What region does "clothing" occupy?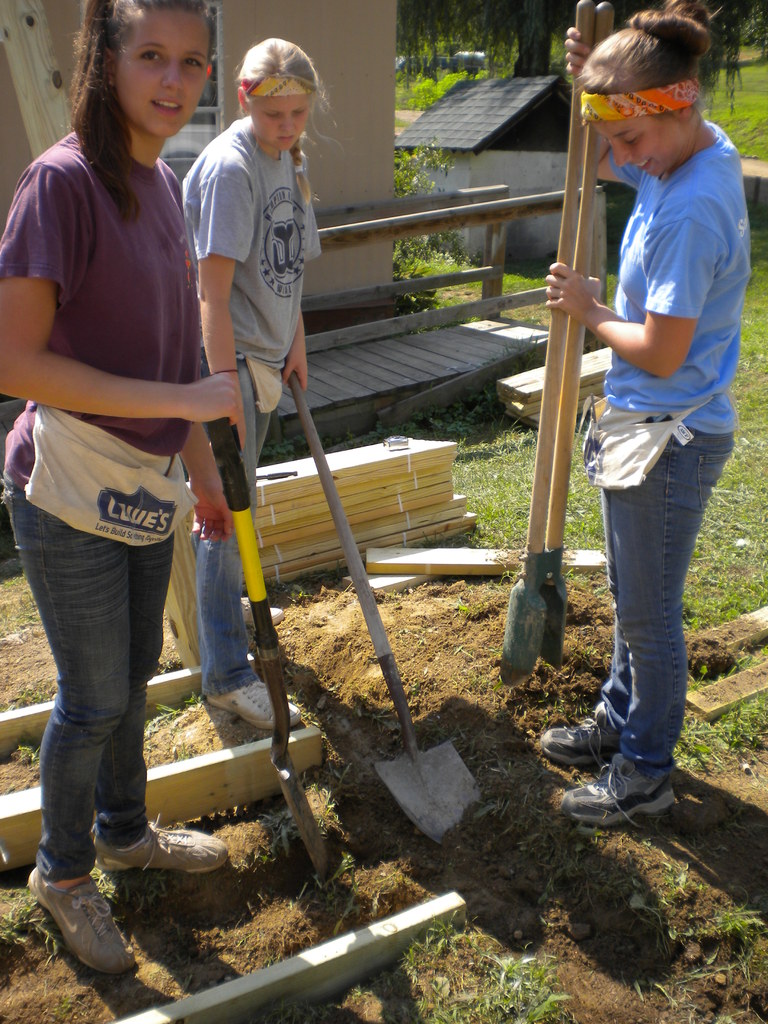
196, 115, 308, 390.
